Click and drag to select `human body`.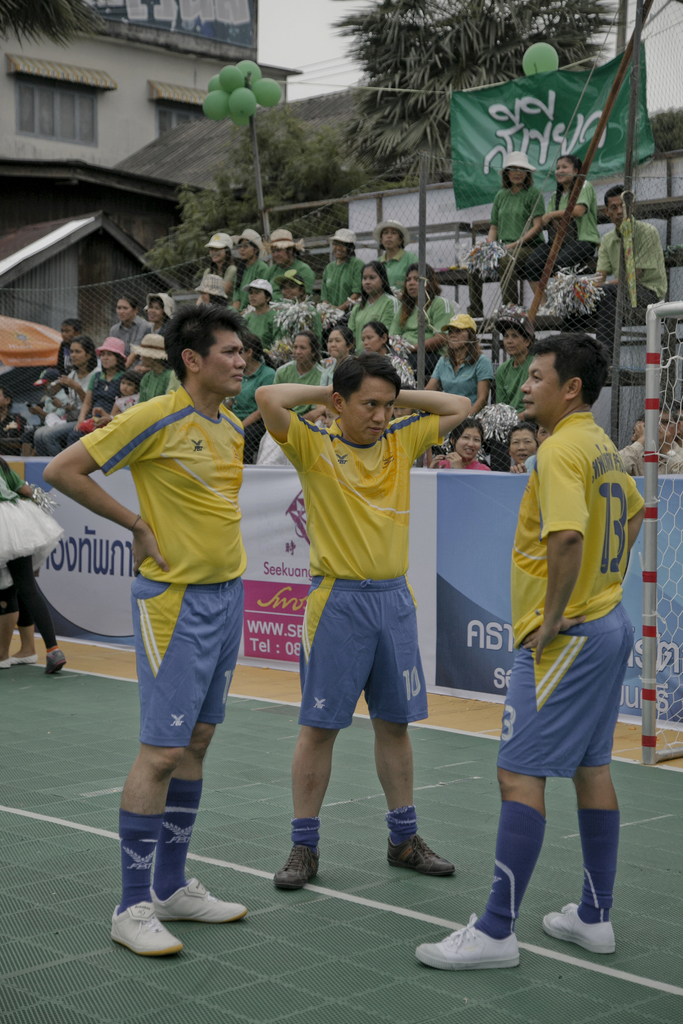
Selection: [left=493, top=351, right=537, bottom=412].
